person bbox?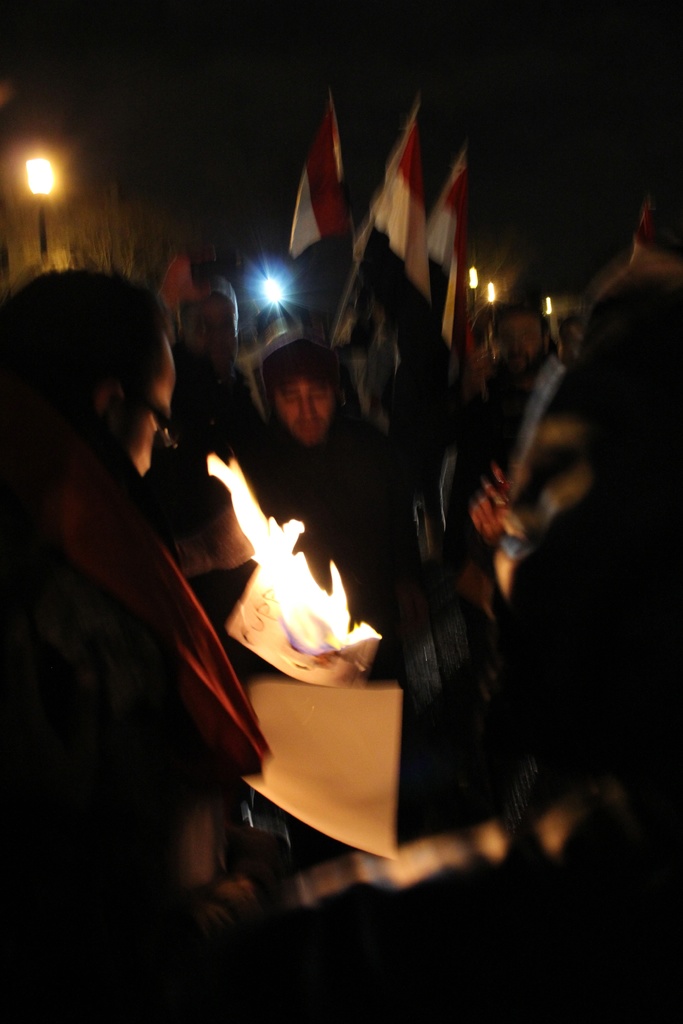
{"left": 32, "top": 284, "right": 278, "bottom": 914}
